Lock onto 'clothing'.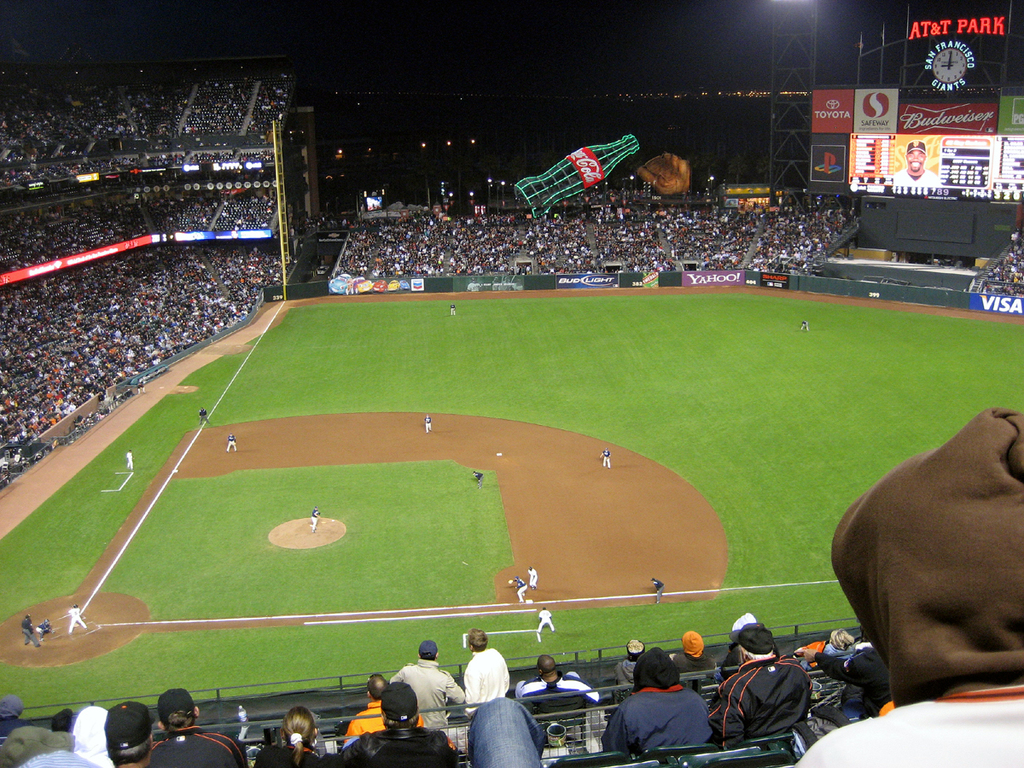
Locked: Rect(602, 449, 614, 468).
